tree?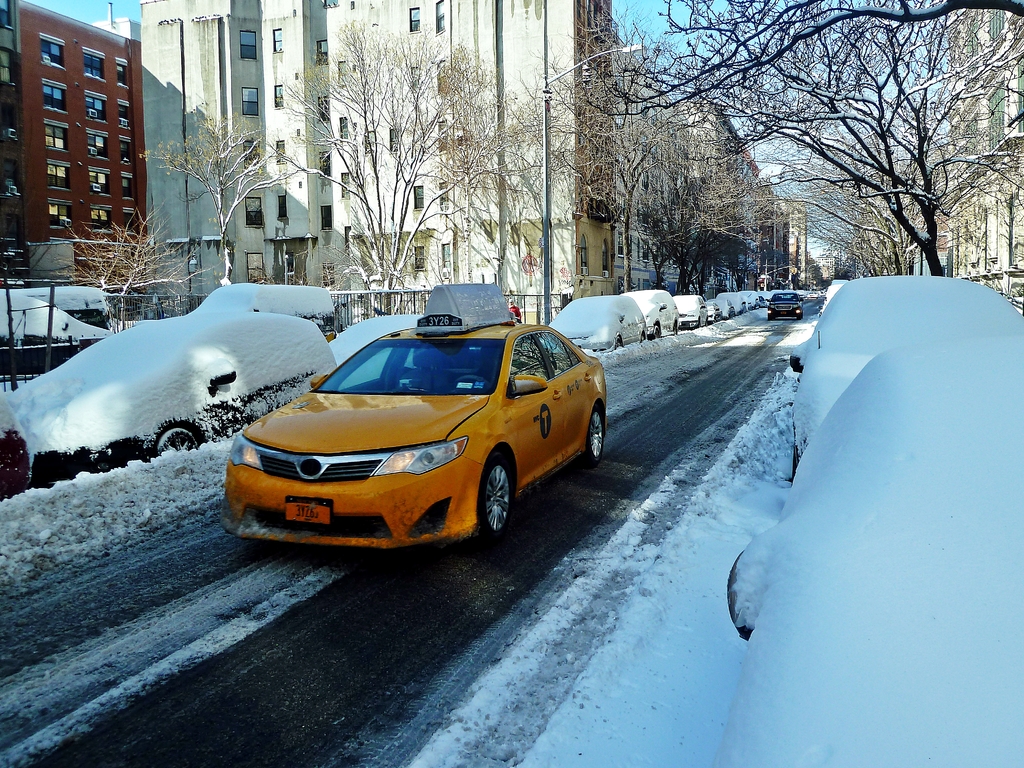
(x1=548, y1=0, x2=1023, y2=278)
